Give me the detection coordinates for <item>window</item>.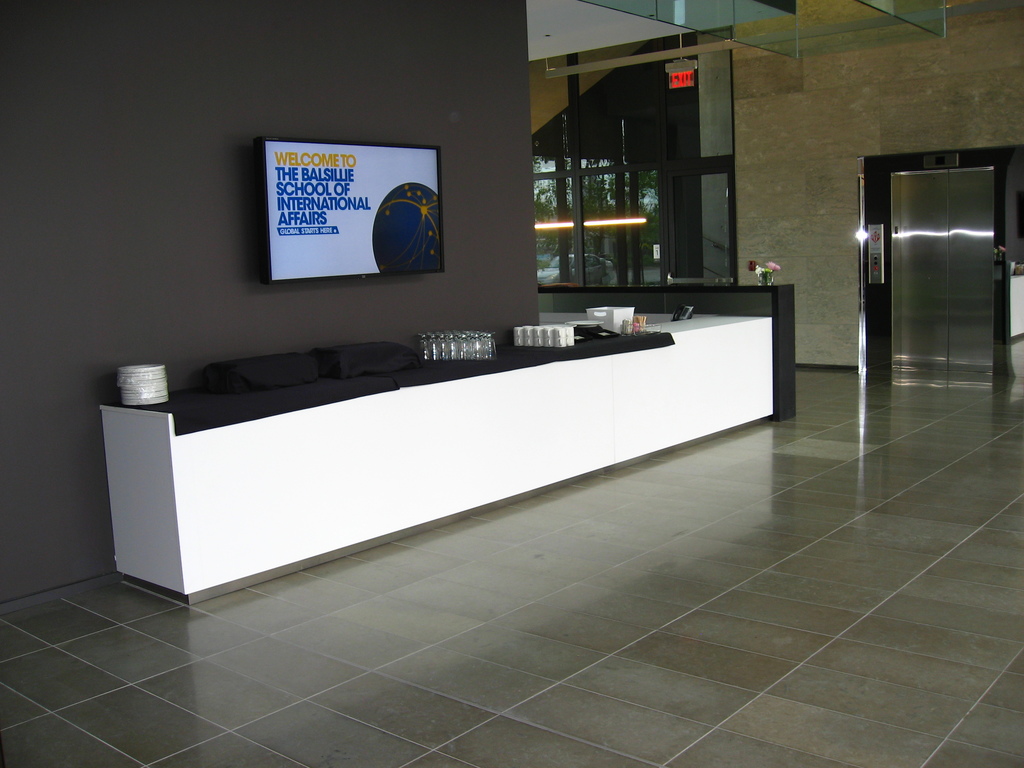
detection(512, 81, 719, 302).
